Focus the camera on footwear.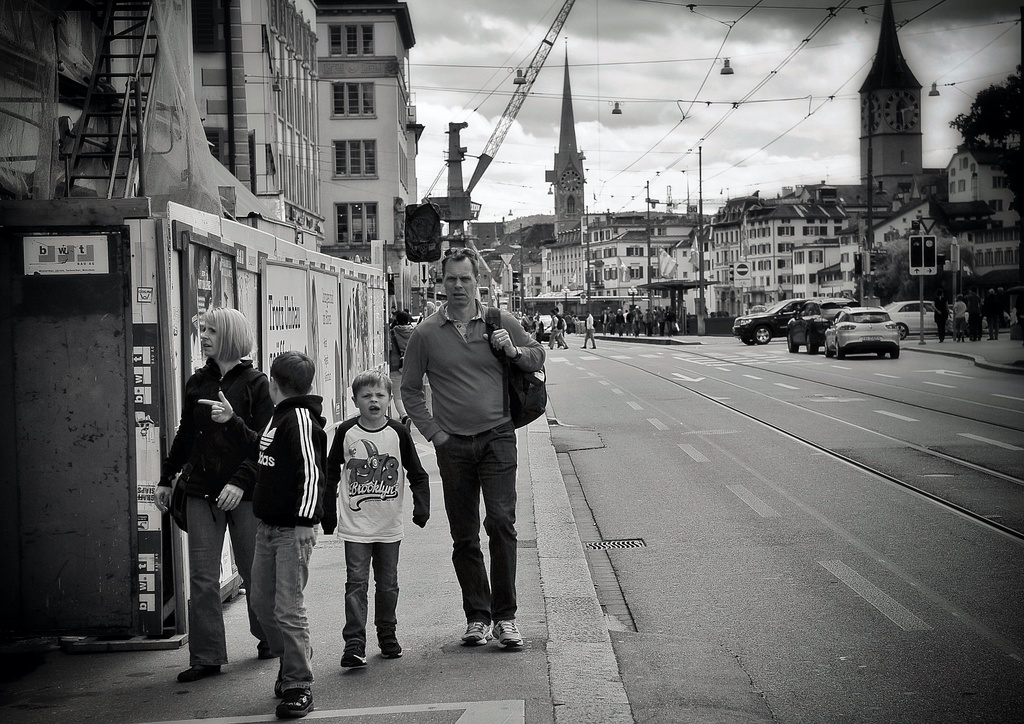
Focus region: x1=460, y1=614, x2=496, y2=648.
